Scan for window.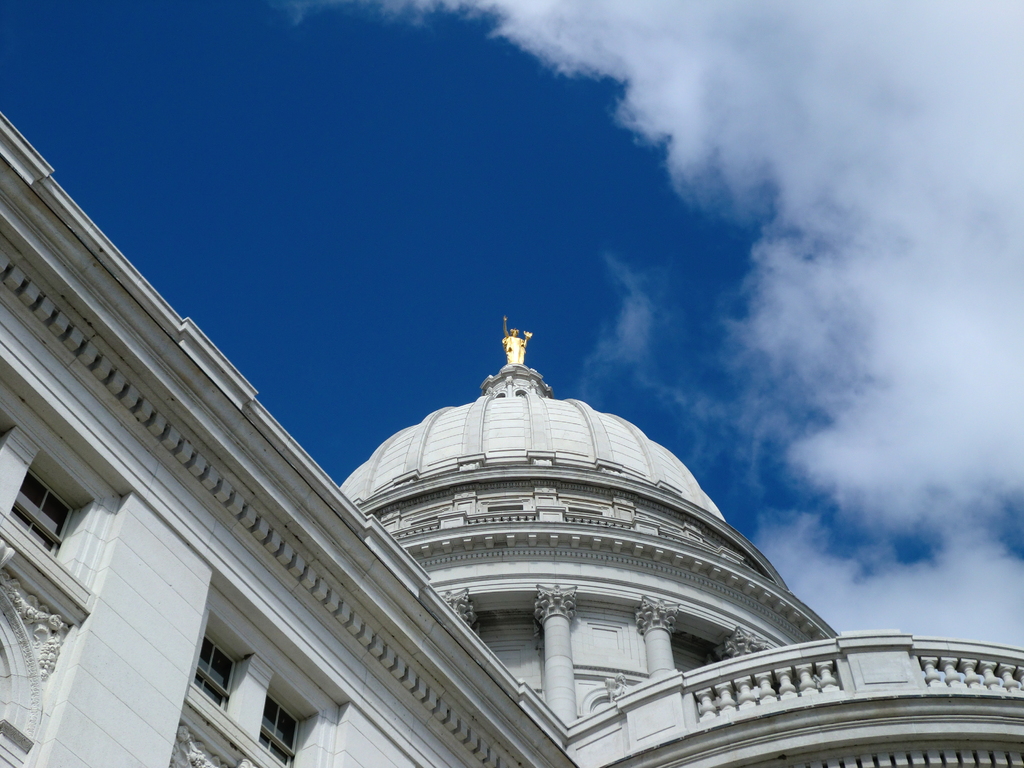
Scan result: crop(247, 668, 322, 767).
